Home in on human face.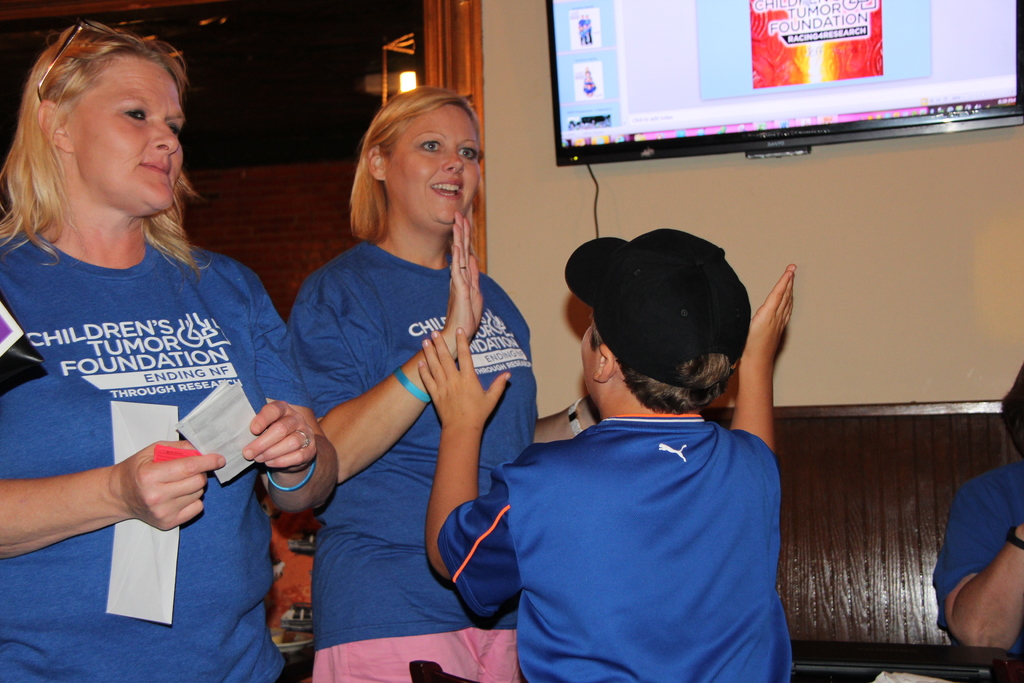
Homed in at bbox=(387, 106, 481, 233).
